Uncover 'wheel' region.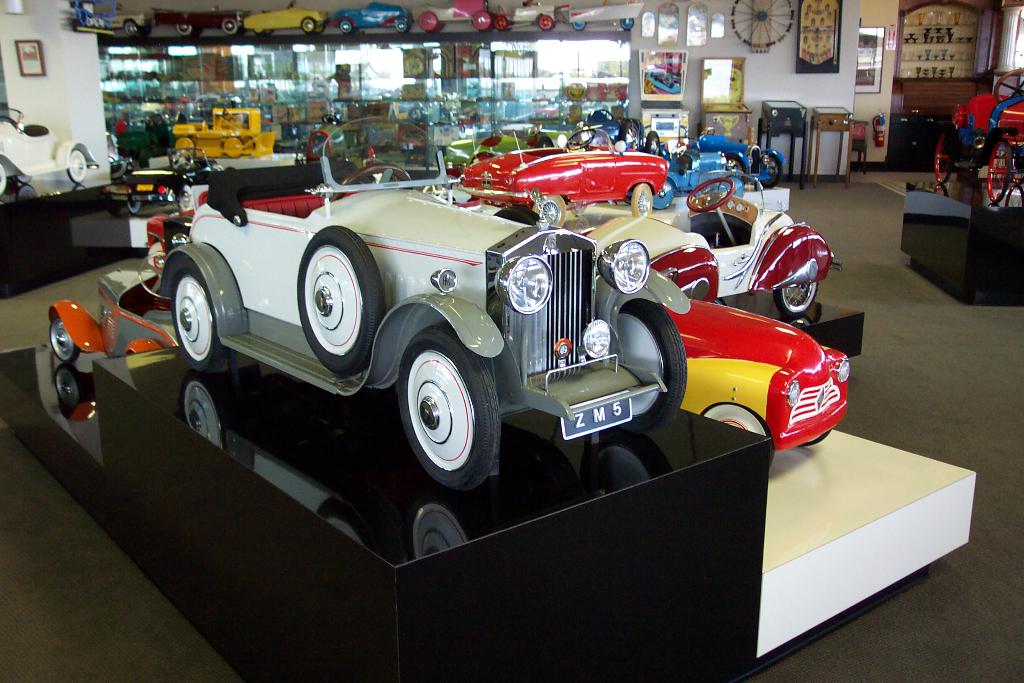
Uncovered: Rect(166, 260, 241, 377).
